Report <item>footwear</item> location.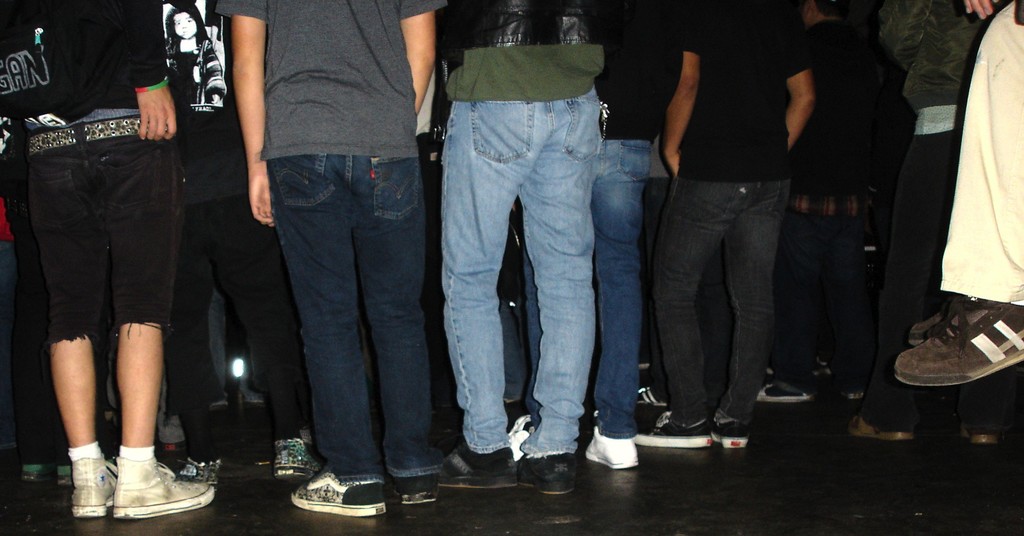
Report: 904 300 998 348.
